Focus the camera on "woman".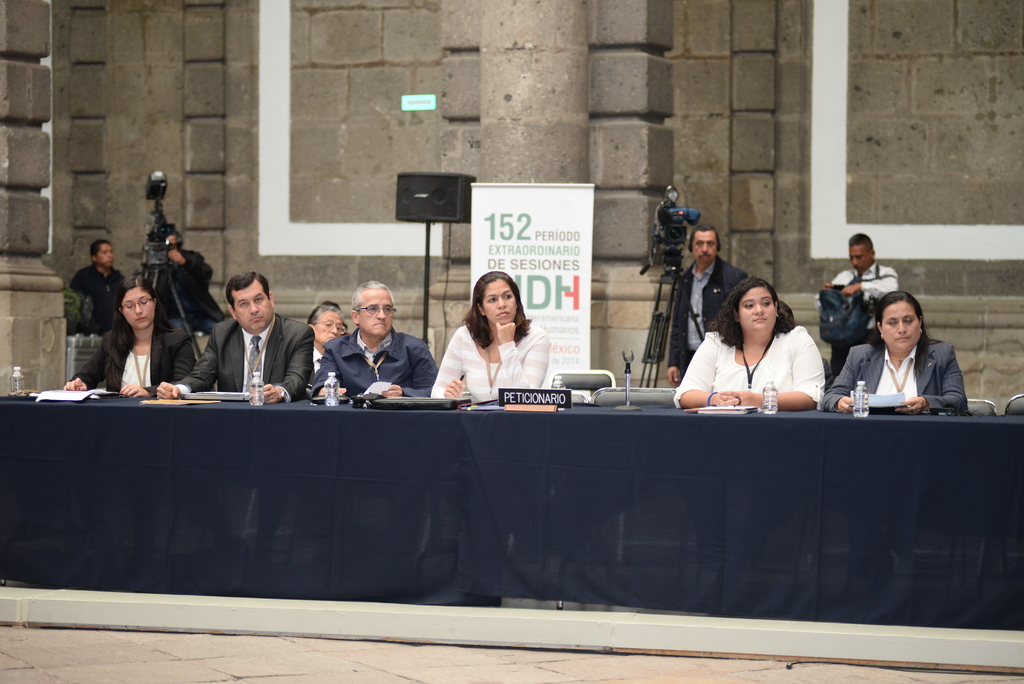
Focus region: 437,274,567,410.
